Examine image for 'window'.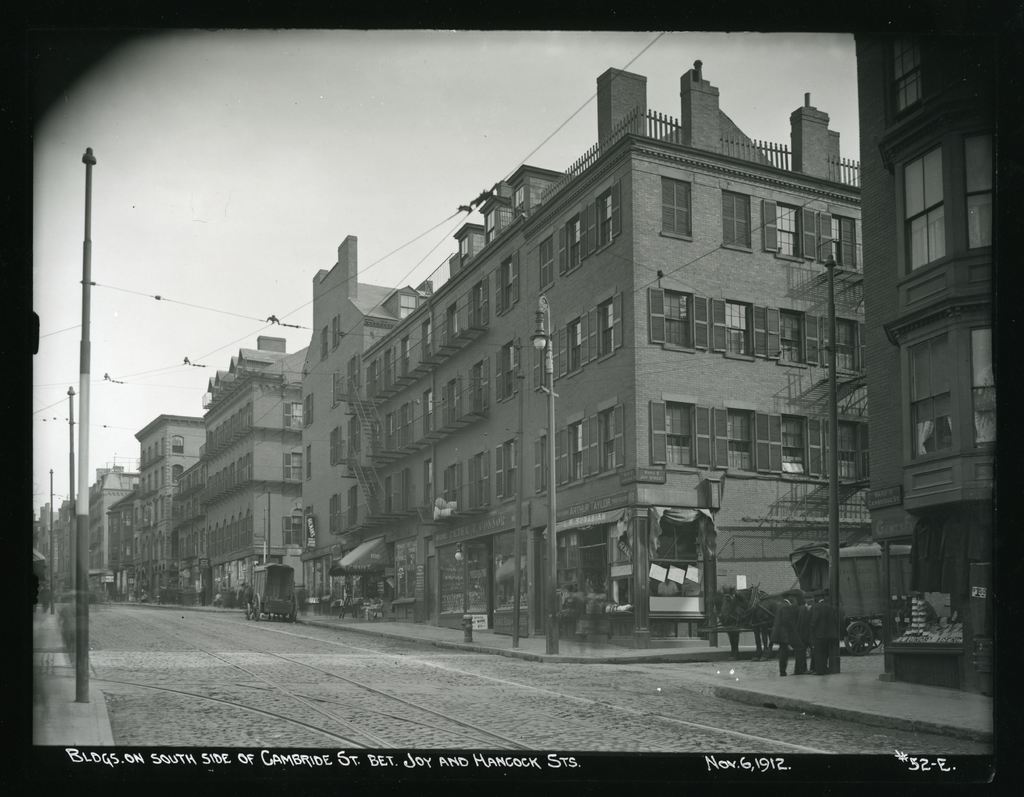
Examination result: (x1=443, y1=370, x2=463, y2=429).
